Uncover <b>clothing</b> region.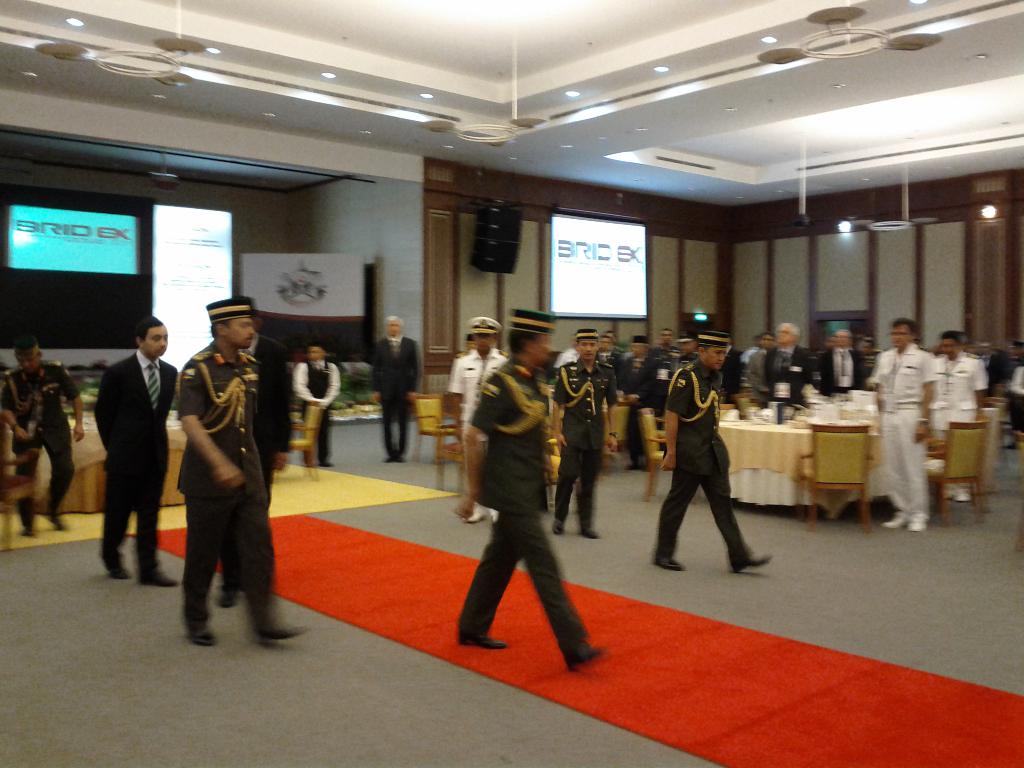
Uncovered: [x1=863, y1=343, x2=936, y2=518].
